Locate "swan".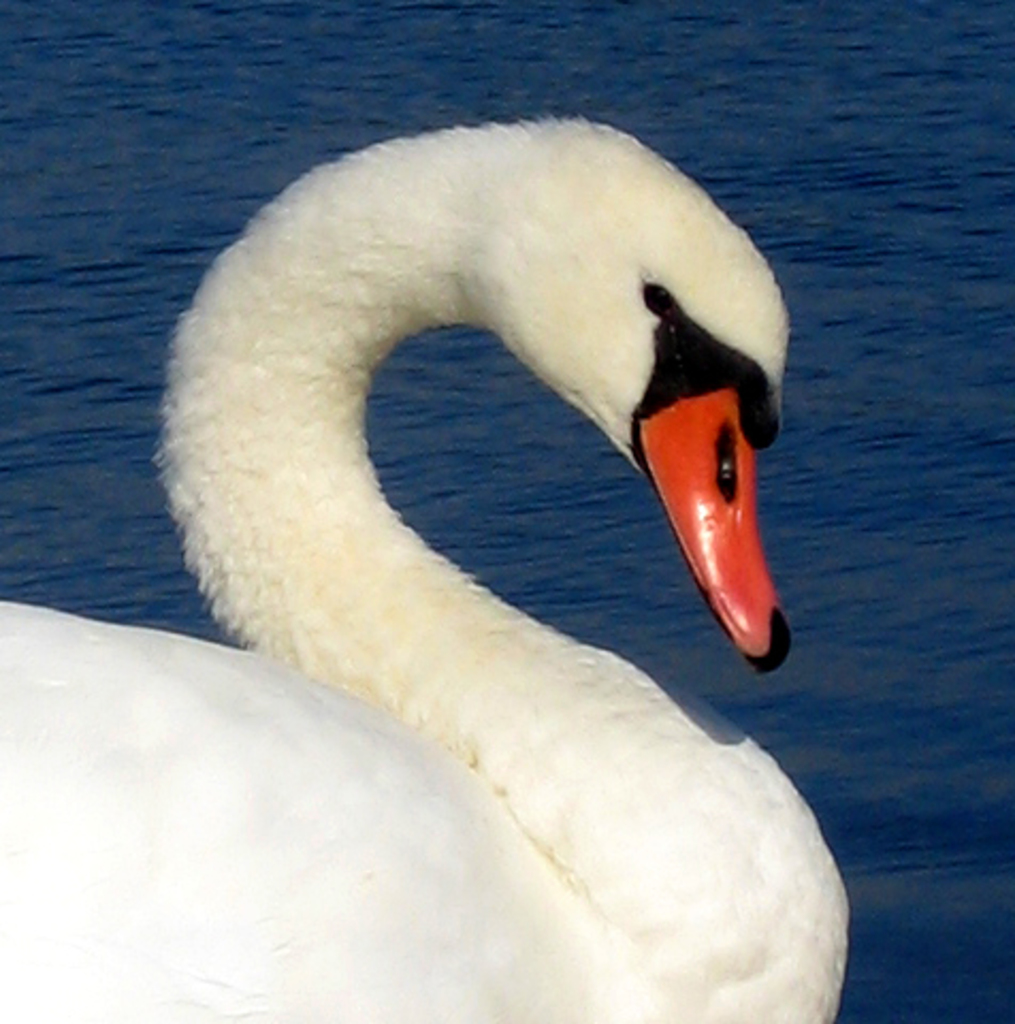
Bounding box: l=0, t=92, r=872, b=1022.
